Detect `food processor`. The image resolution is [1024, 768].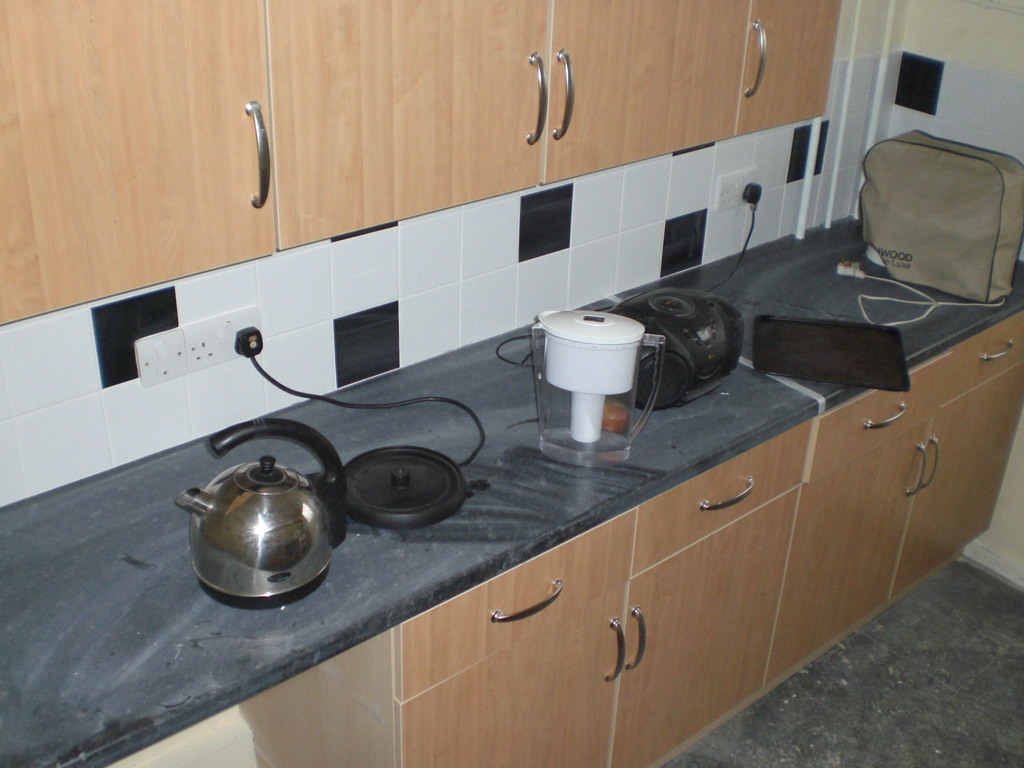
crop(531, 307, 664, 470).
